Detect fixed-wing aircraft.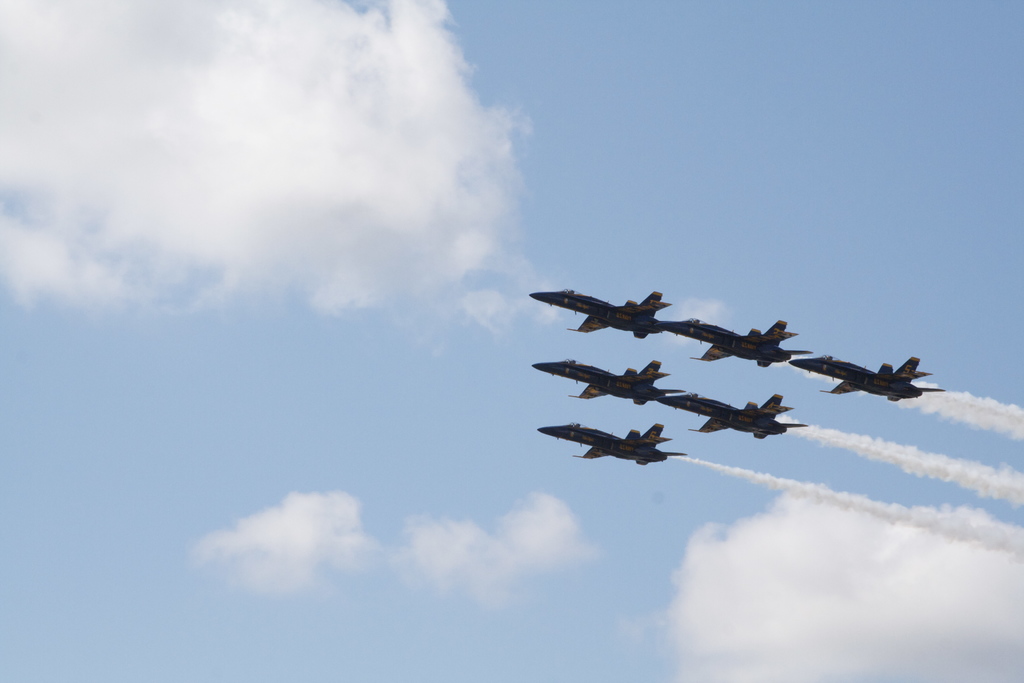
Detected at rect(660, 391, 806, 440).
